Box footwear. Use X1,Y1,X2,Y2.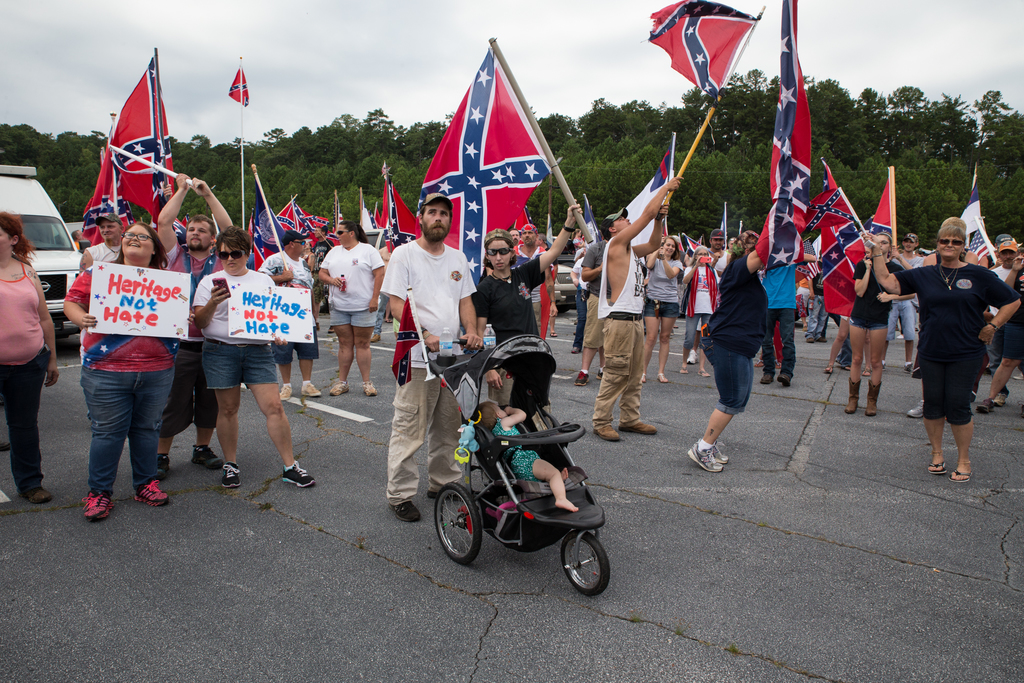
28,488,50,500.
